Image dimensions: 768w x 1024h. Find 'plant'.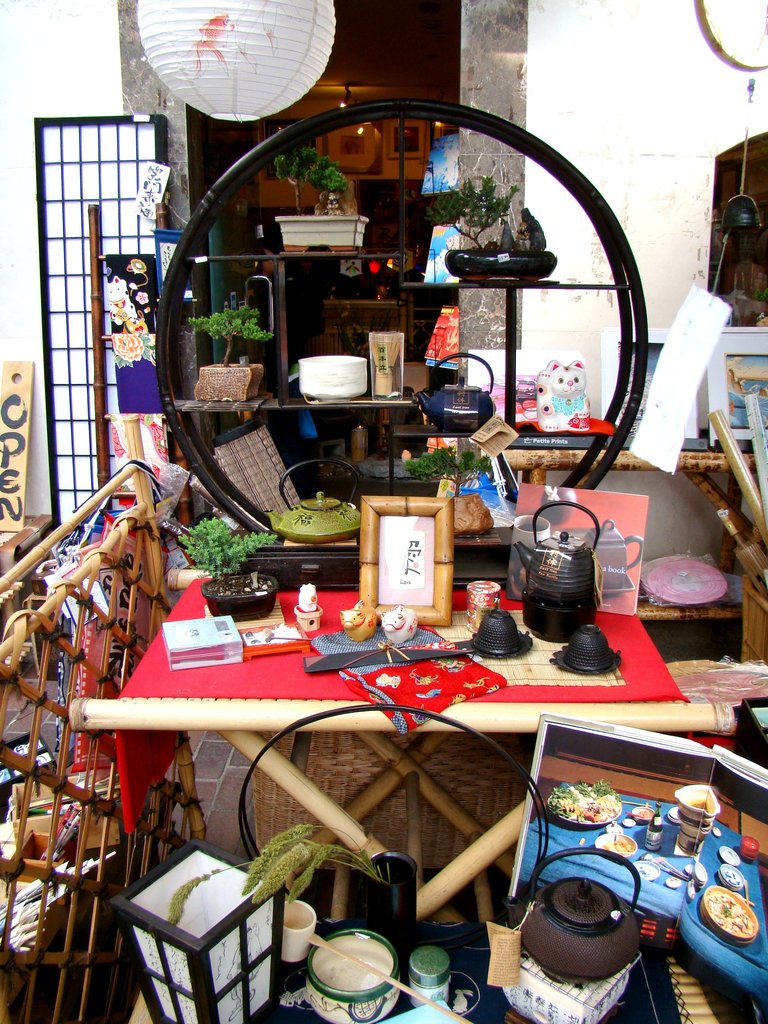
region(171, 521, 274, 589).
